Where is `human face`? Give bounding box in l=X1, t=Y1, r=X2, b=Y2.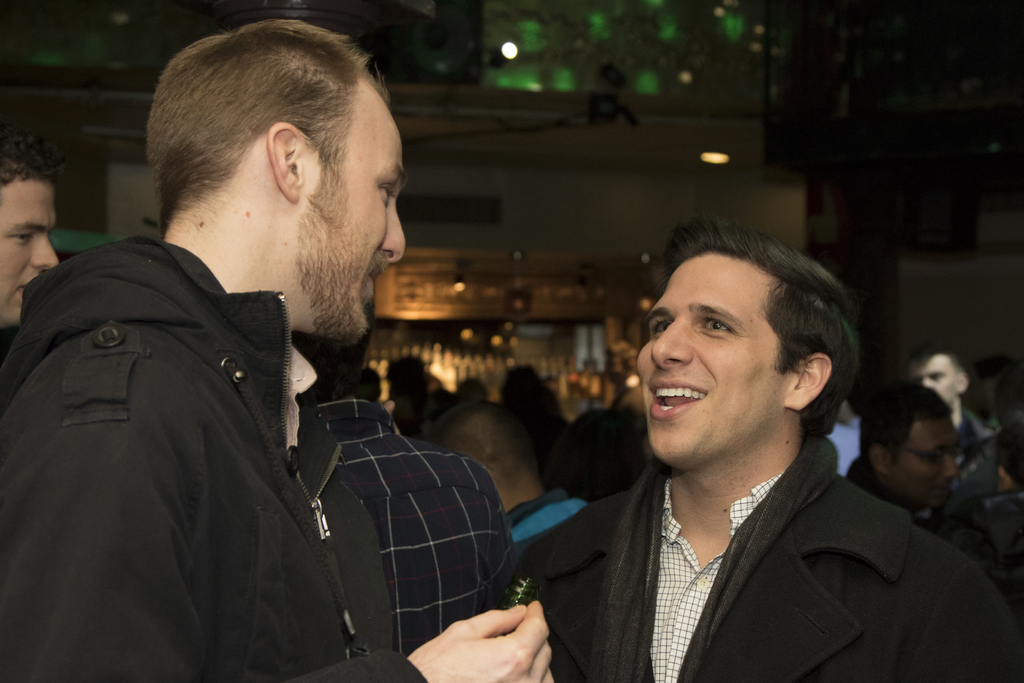
l=897, t=423, r=959, b=504.
